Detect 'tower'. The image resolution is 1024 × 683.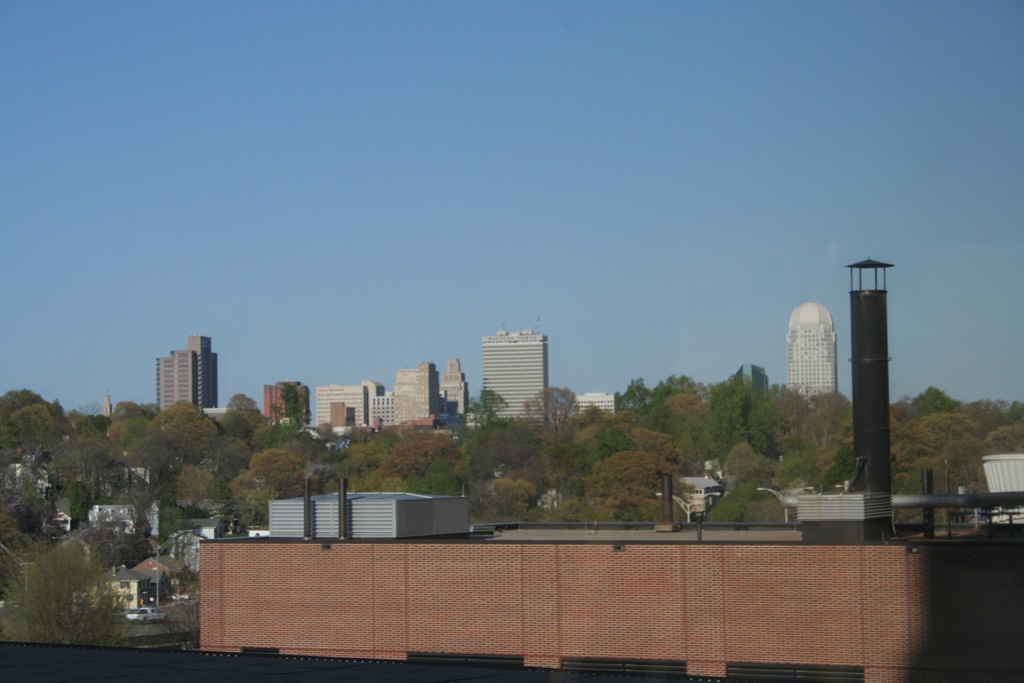
(851, 256, 908, 469).
